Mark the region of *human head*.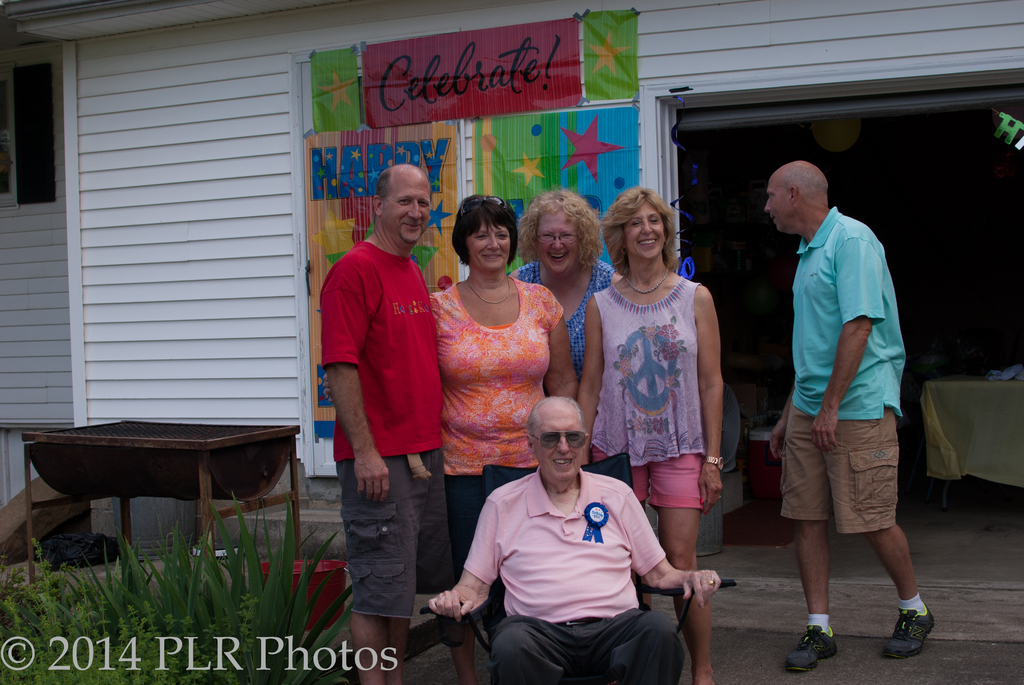
Region: pyautogui.locateOnScreen(525, 395, 586, 485).
